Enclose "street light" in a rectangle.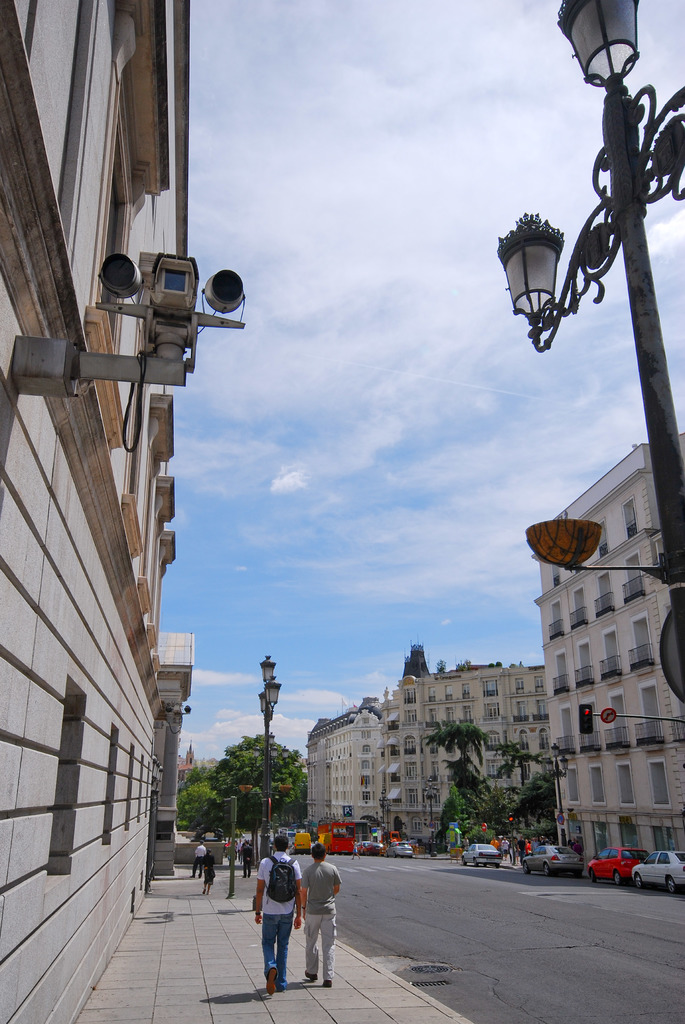
[536, 744, 572, 845].
